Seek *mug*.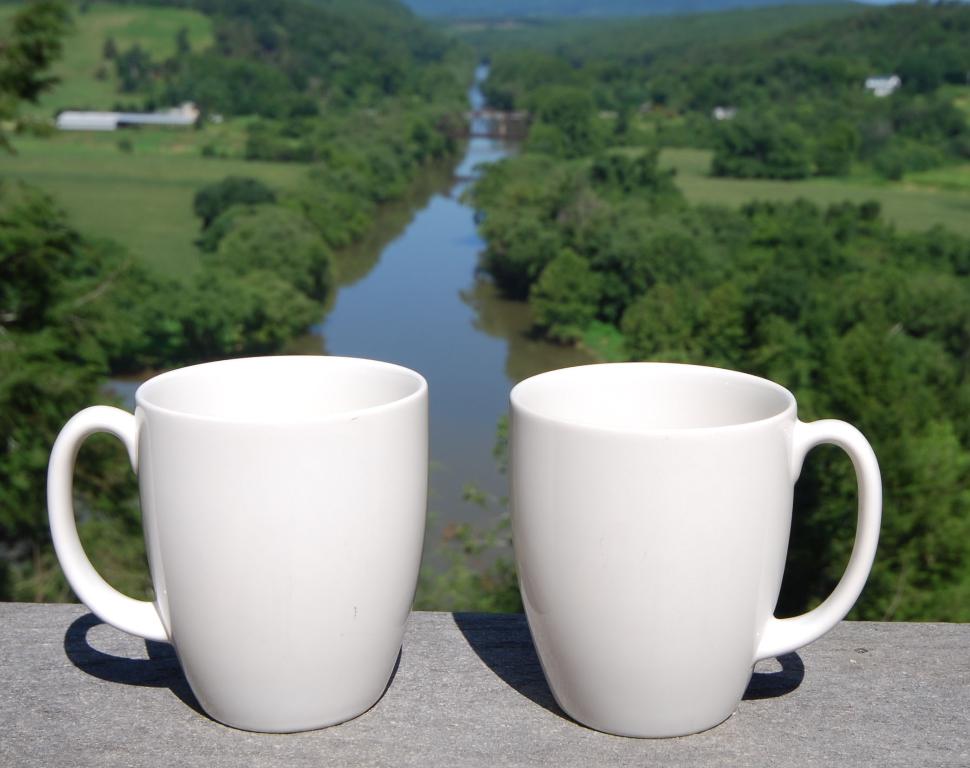
<box>47,357,429,731</box>.
